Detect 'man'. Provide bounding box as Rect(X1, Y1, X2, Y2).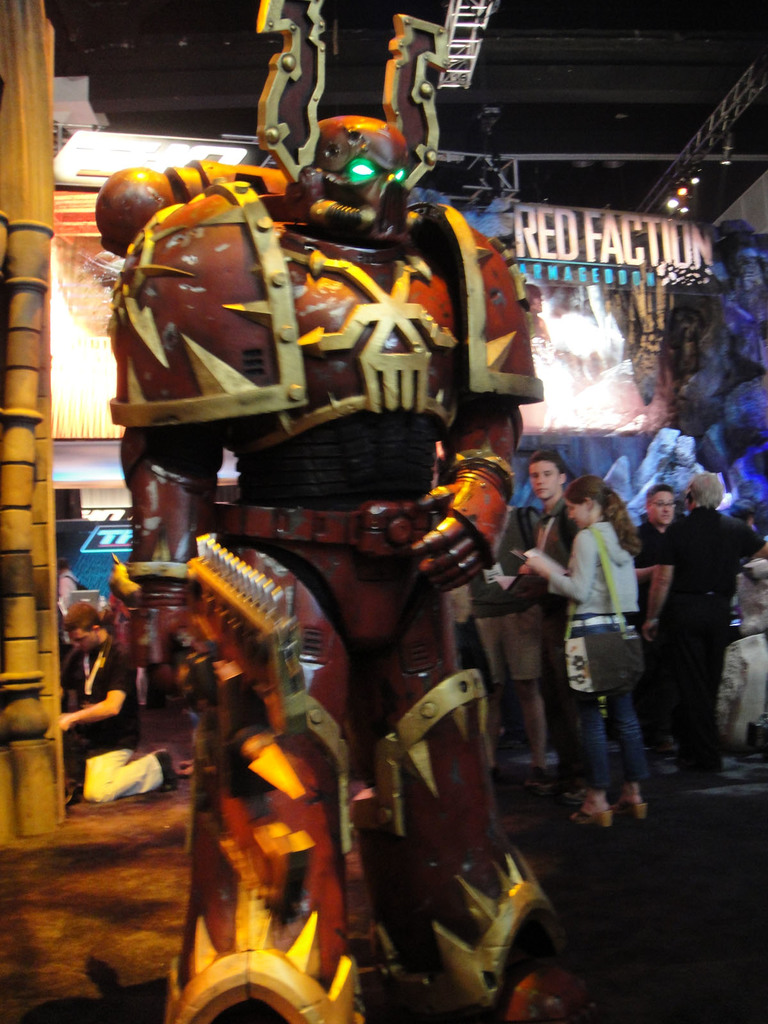
Rect(520, 449, 584, 772).
